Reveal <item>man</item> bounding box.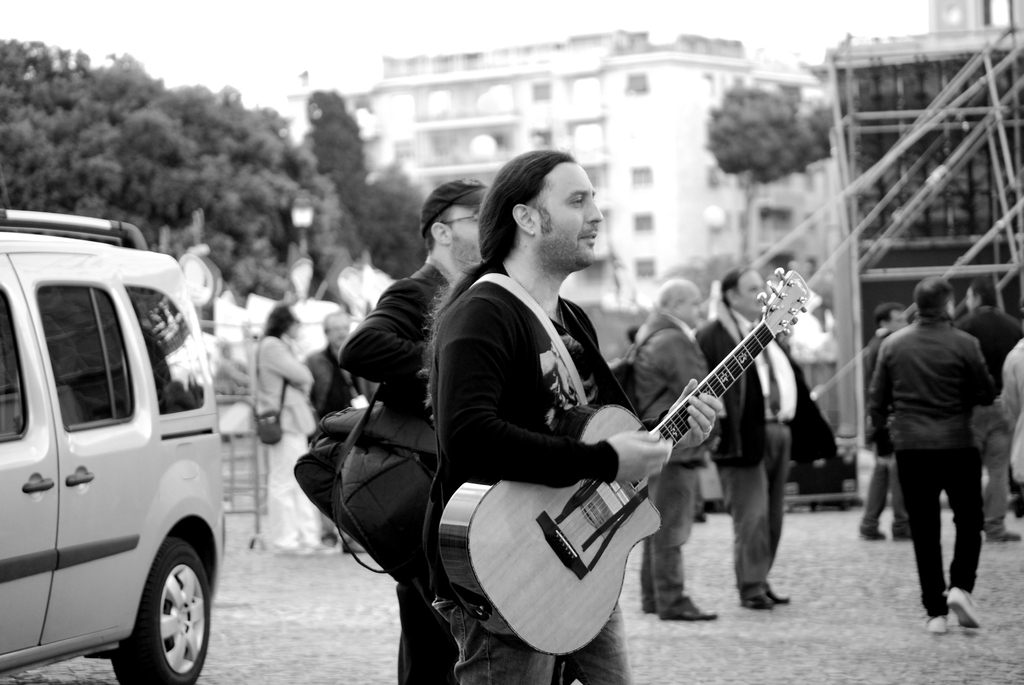
Revealed: (300,313,376,554).
